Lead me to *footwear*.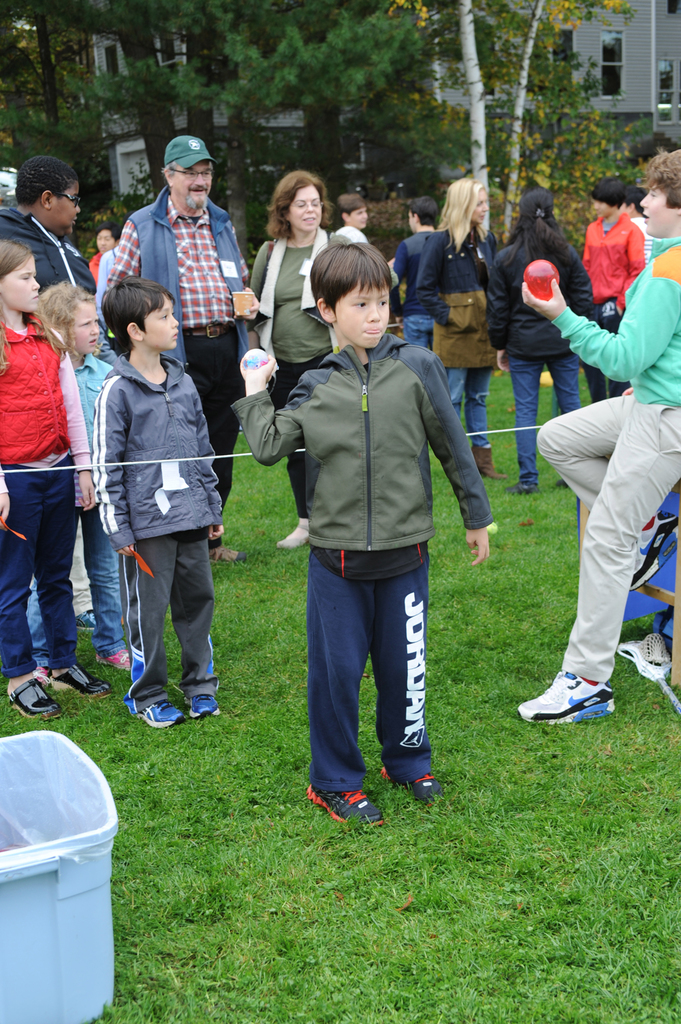
Lead to select_region(133, 695, 184, 732).
